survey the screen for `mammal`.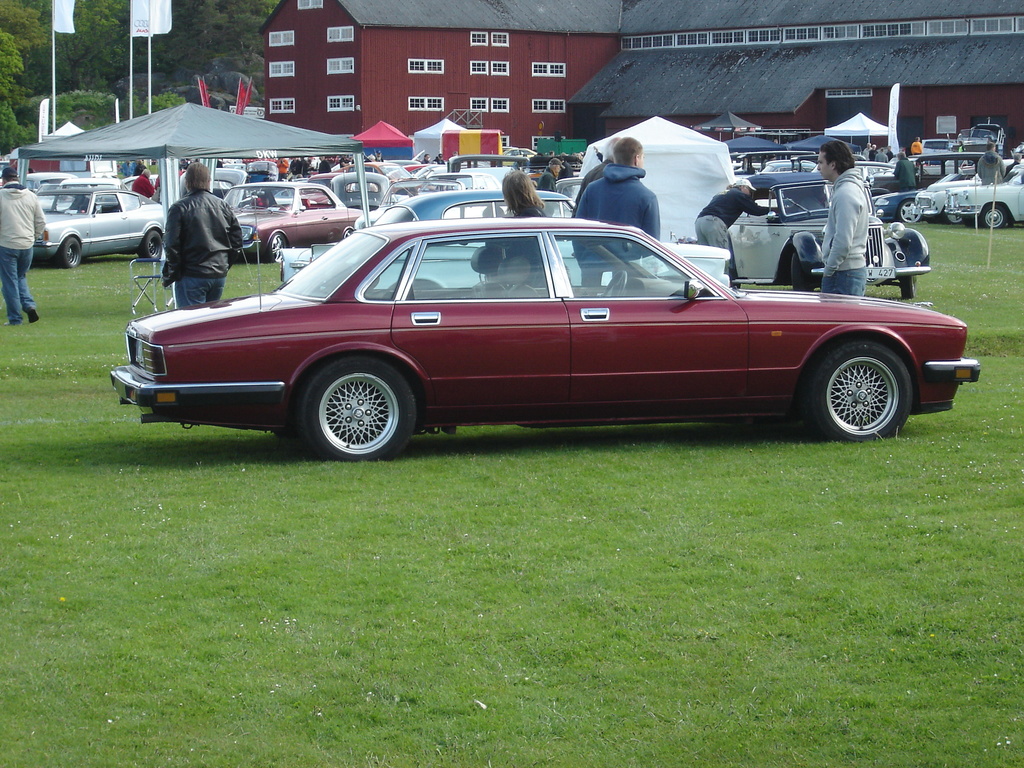
Survey found: locate(872, 147, 886, 163).
